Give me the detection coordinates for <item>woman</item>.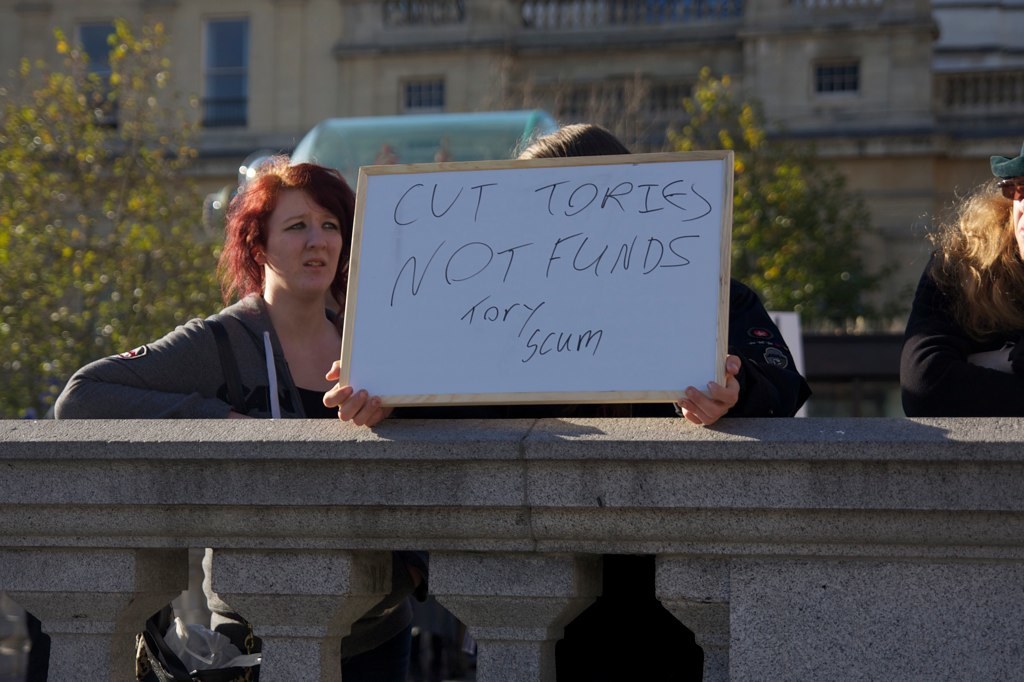
[left=899, top=174, right=1023, bottom=416].
